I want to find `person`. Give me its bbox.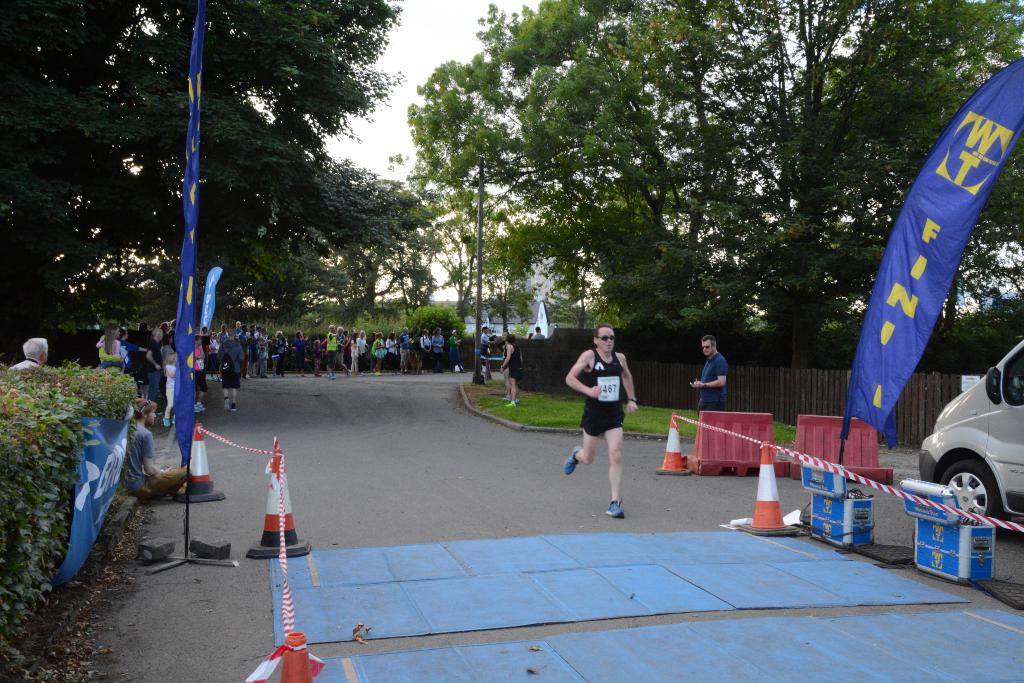
crop(688, 335, 729, 418).
